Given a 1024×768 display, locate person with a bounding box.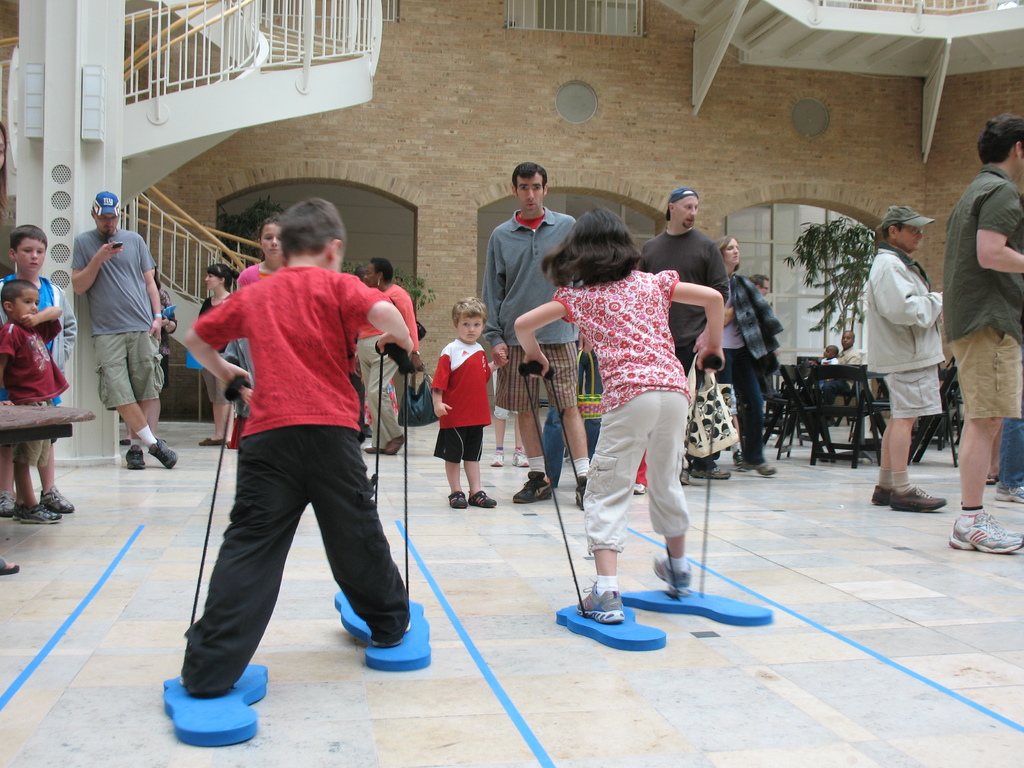
Located: x1=512, y1=204, x2=725, y2=628.
